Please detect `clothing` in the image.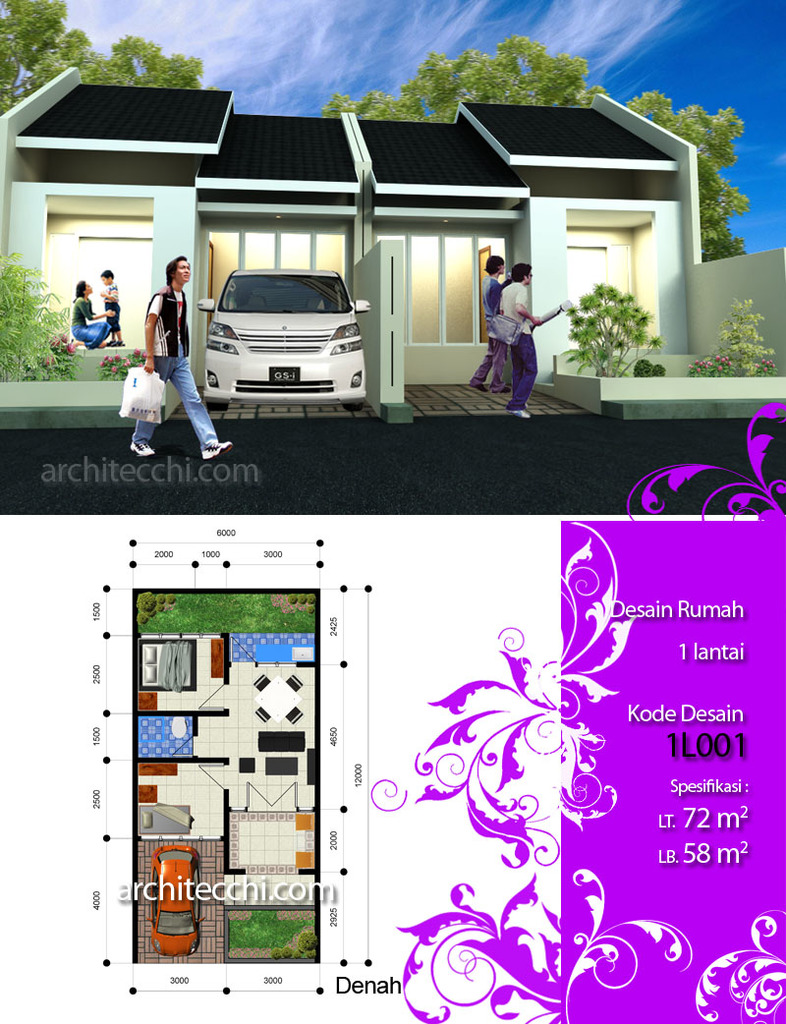
BBox(476, 274, 506, 389).
